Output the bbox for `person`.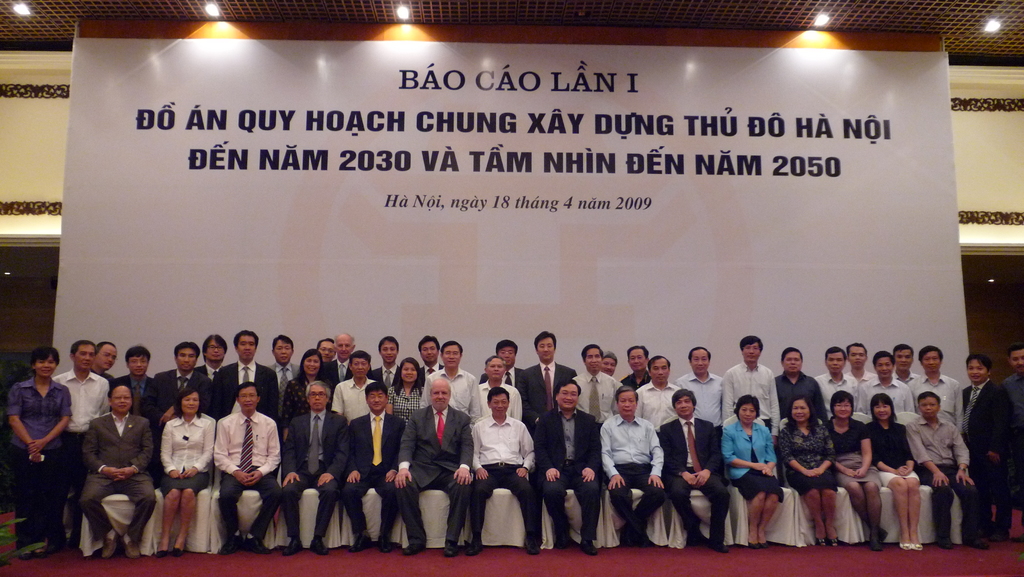
x1=817, y1=350, x2=867, y2=419.
